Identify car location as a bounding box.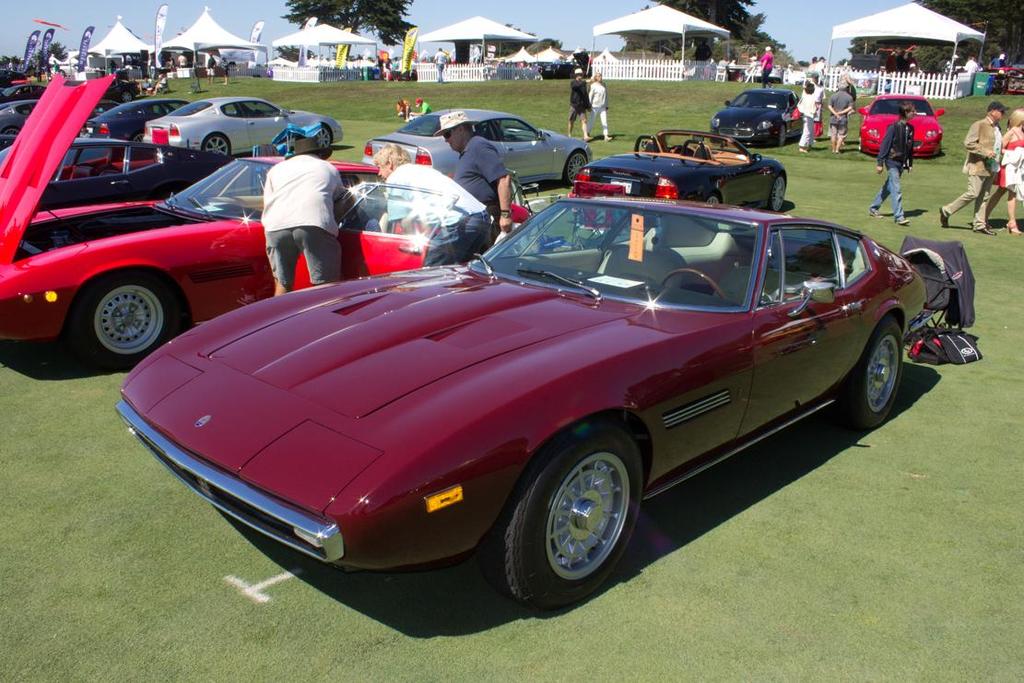
select_region(140, 98, 348, 153).
